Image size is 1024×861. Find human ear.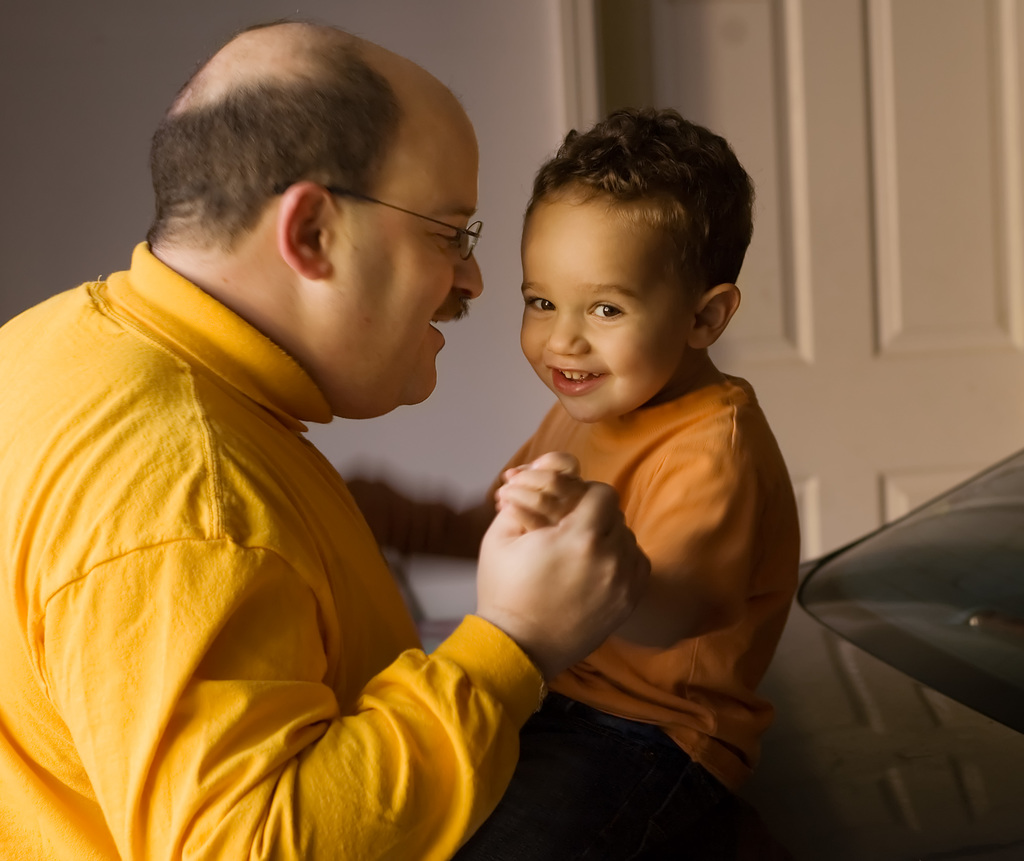
(left=284, top=186, right=335, bottom=278).
